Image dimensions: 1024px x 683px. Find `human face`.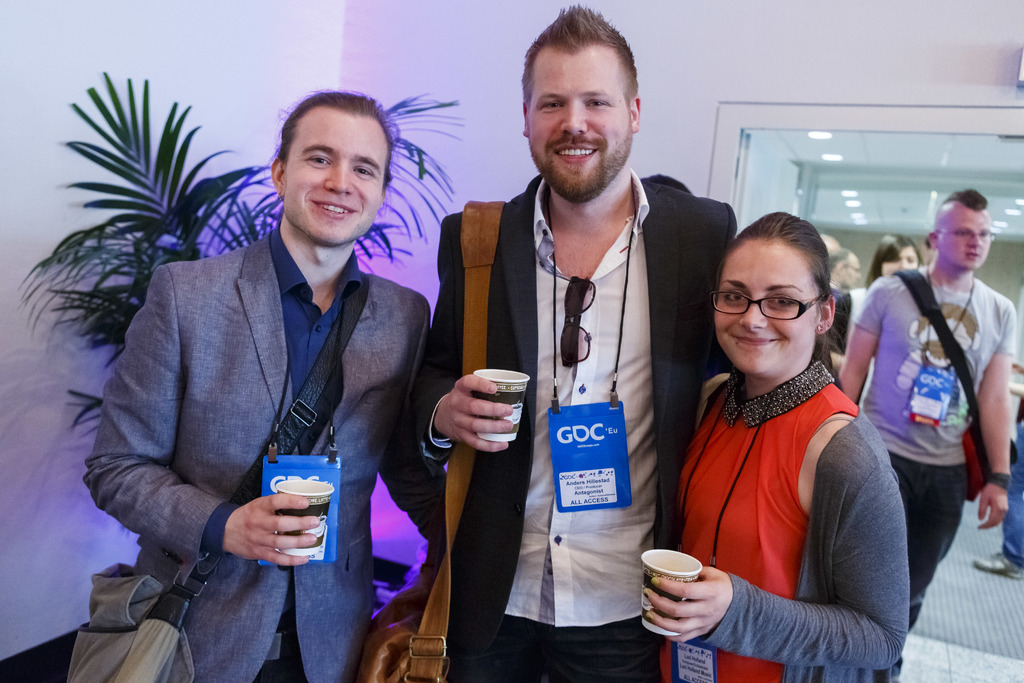
crop(940, 204, 991, 270).
